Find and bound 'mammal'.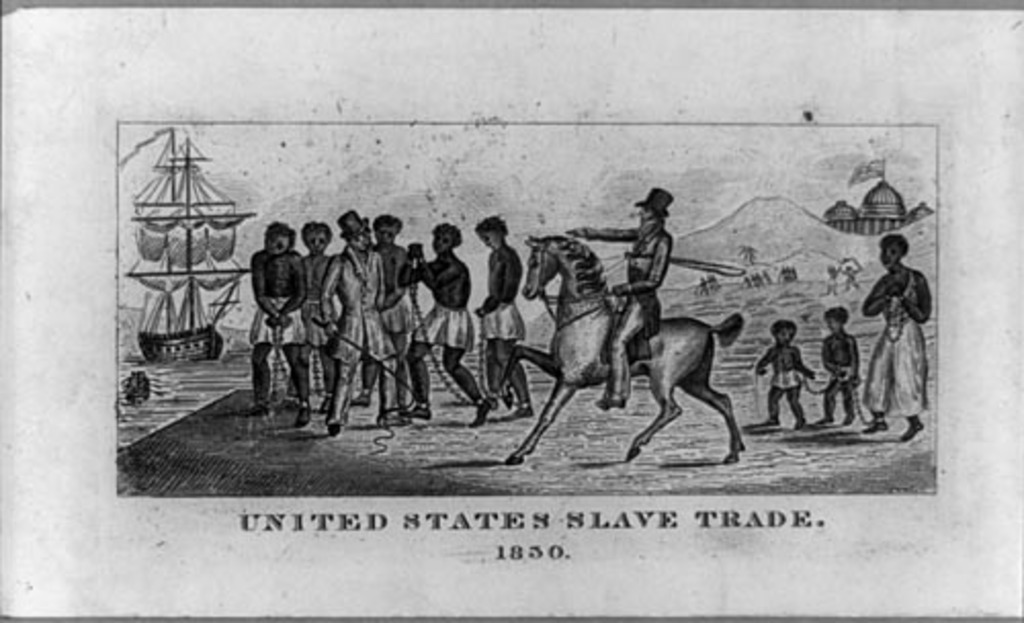
Bound: region(301, 223, 336, 406).
